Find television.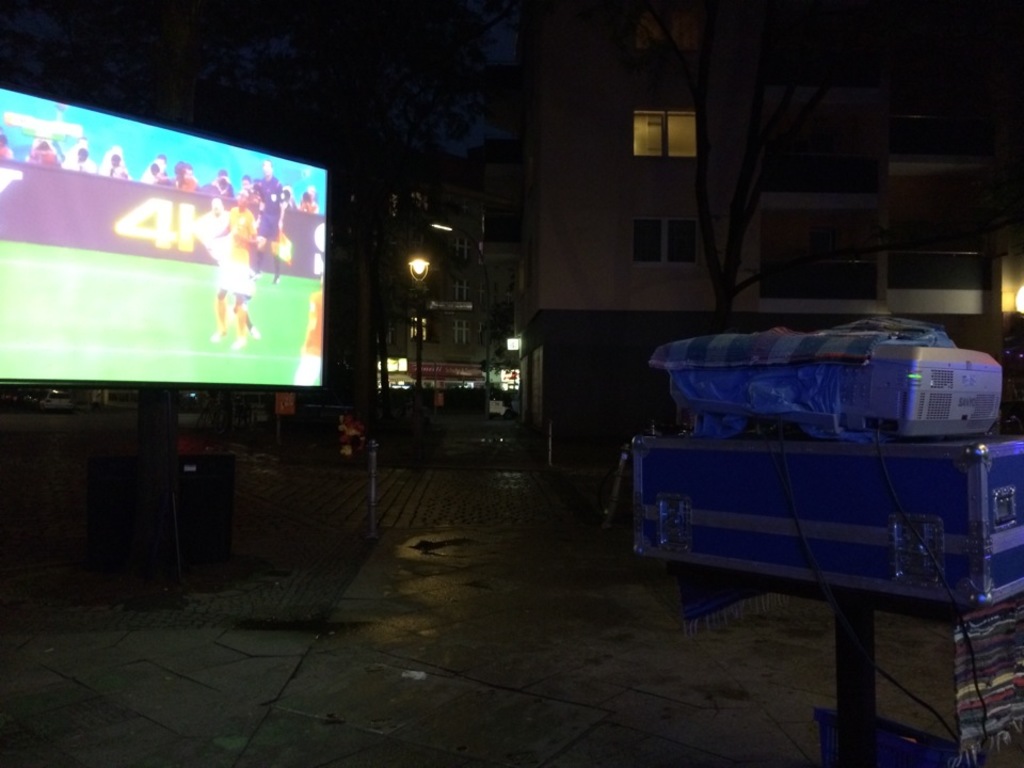
x1=0, y1=77, x2=329, y2=388.
